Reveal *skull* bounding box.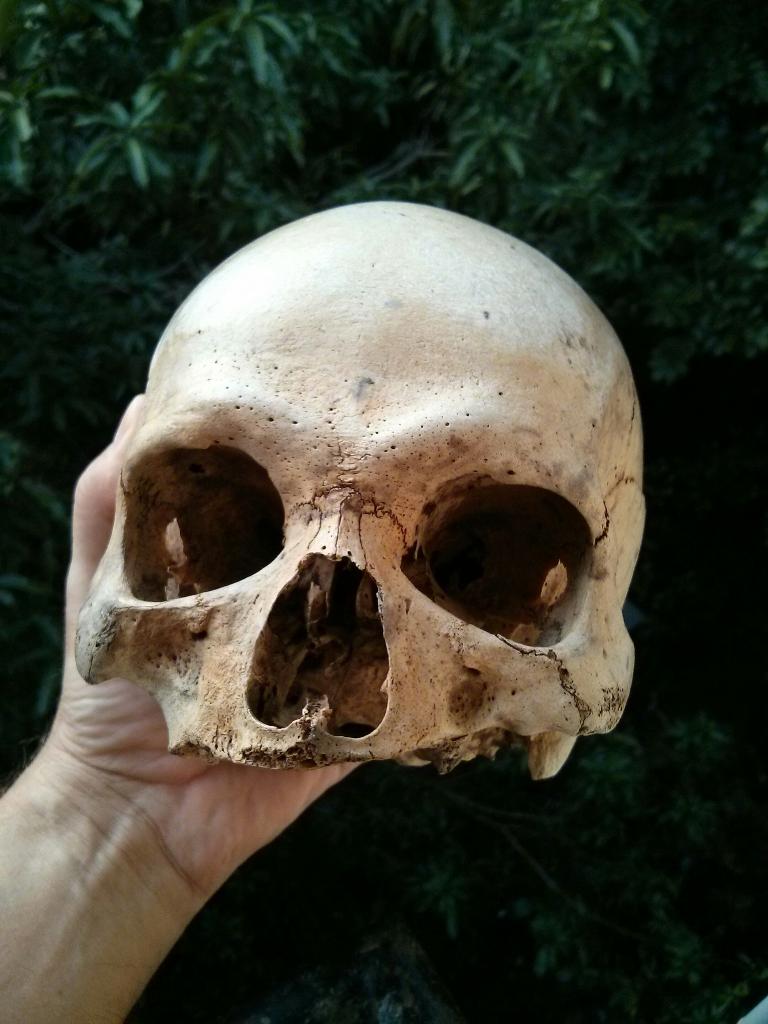
Revealed: region(77, 197, 648, 779).
